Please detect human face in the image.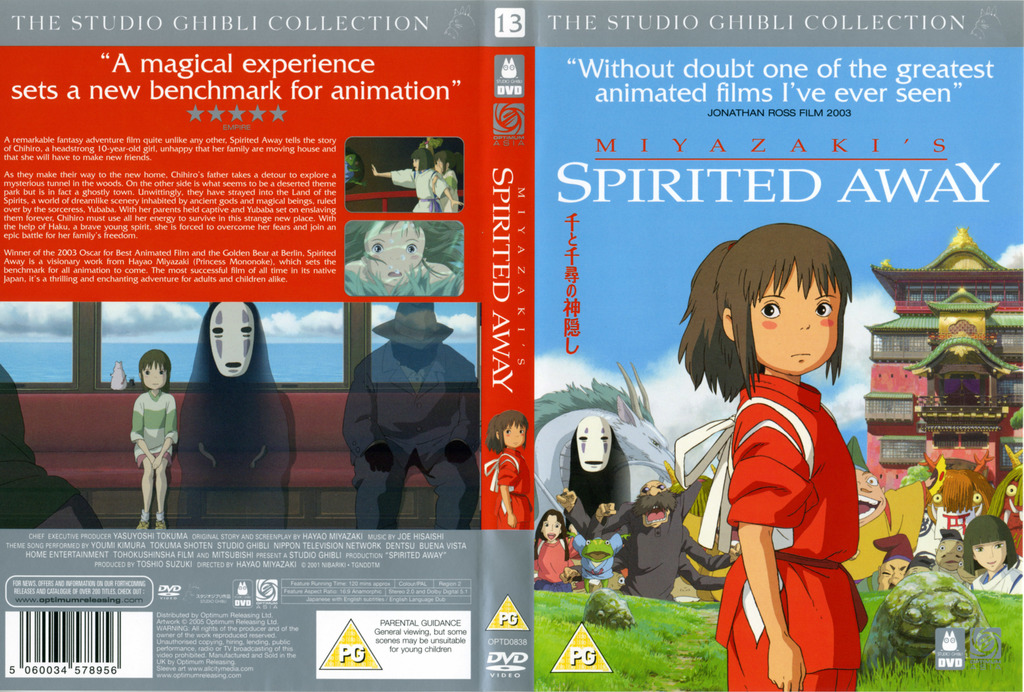
[369,219,424,289].
